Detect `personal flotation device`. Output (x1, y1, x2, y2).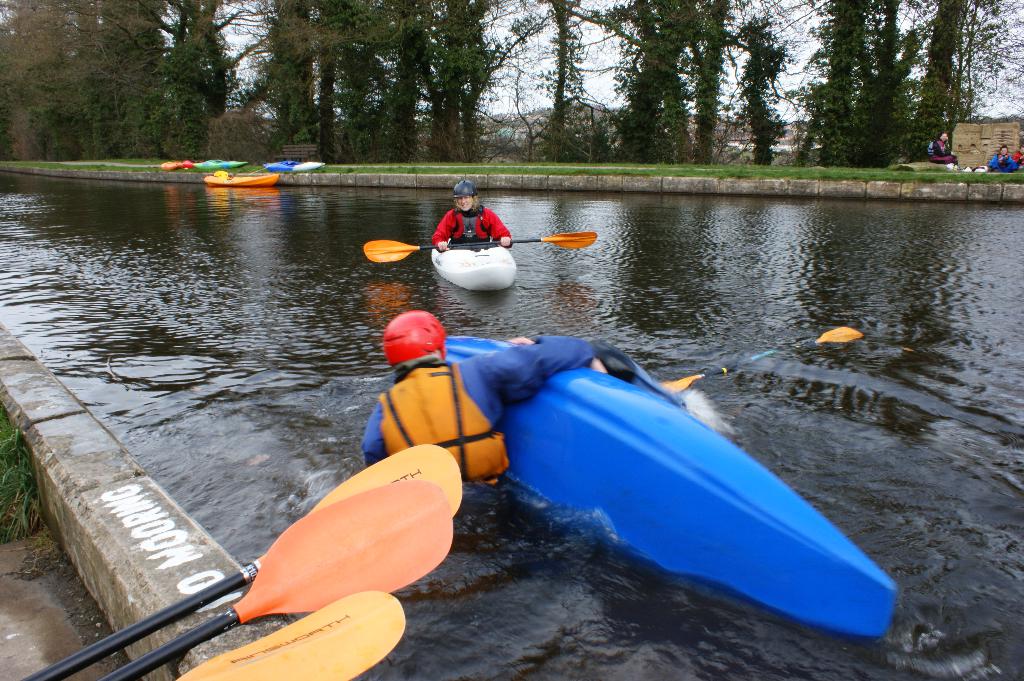
(997, 156, 1012, 167).
